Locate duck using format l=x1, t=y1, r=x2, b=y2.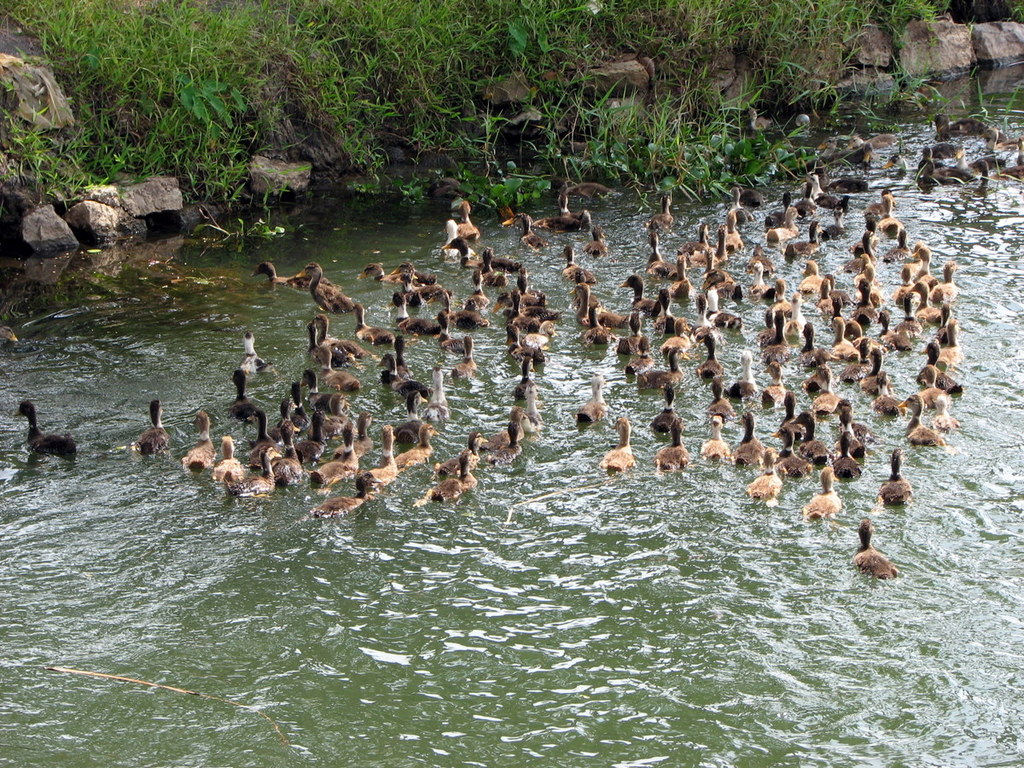
l=224, t=440, r=279, b=502.
